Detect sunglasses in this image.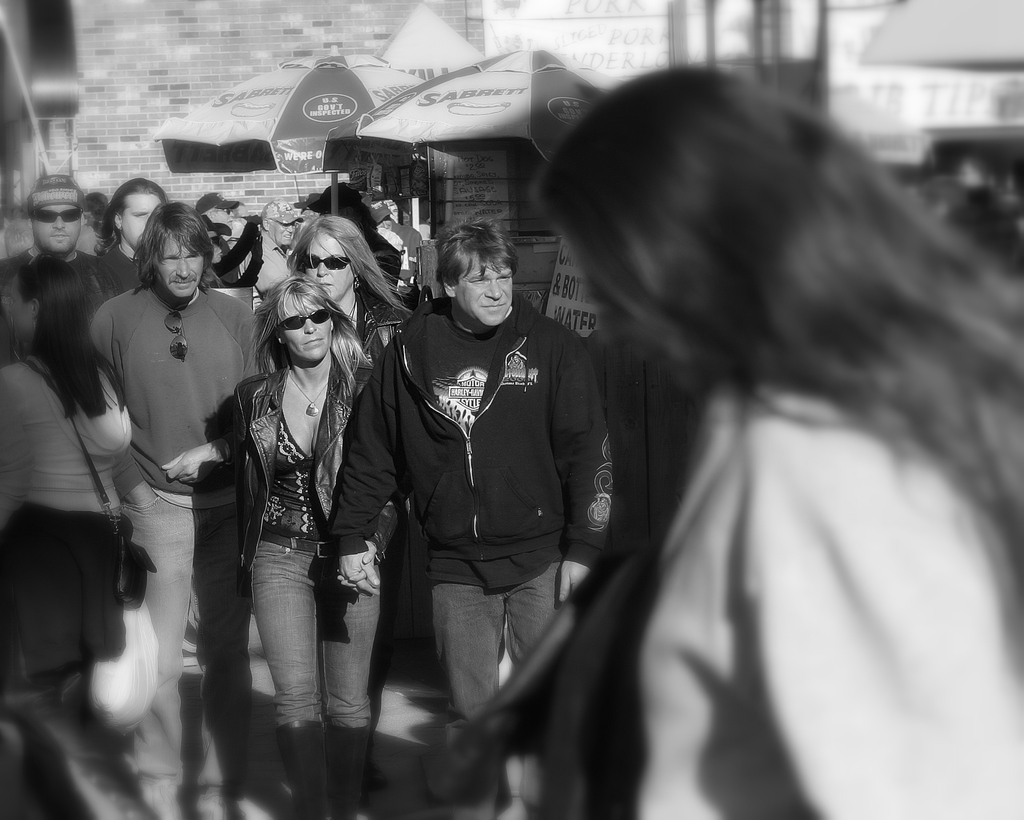
Detection: 303:249:350:273.
